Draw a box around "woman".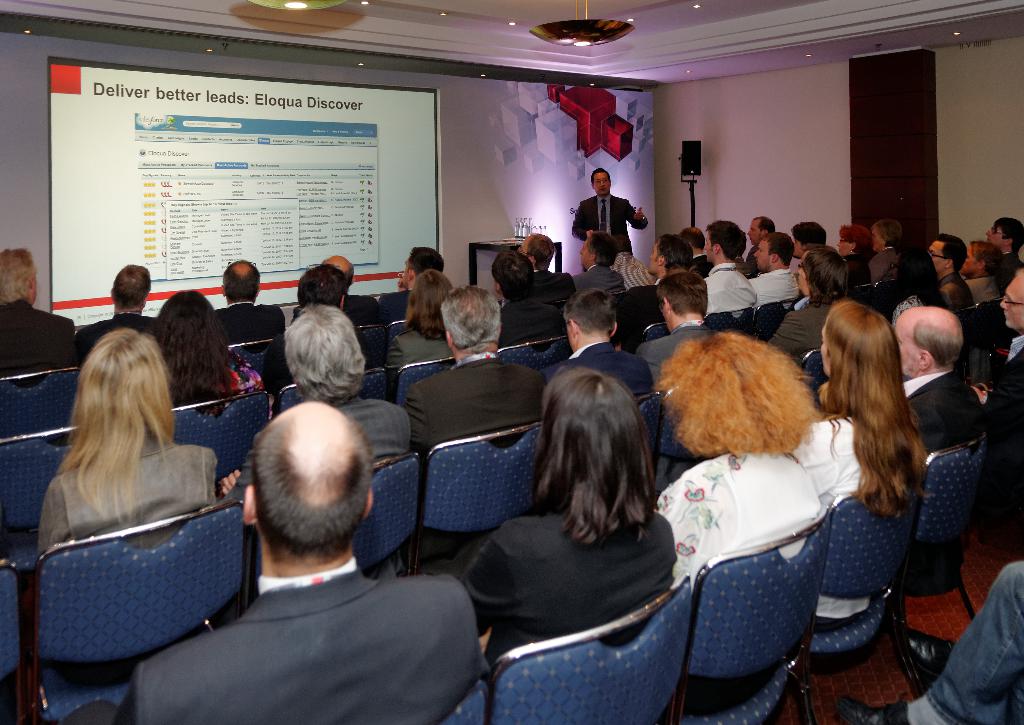
<bbox>769, 246, 851, 359</bbox>.
